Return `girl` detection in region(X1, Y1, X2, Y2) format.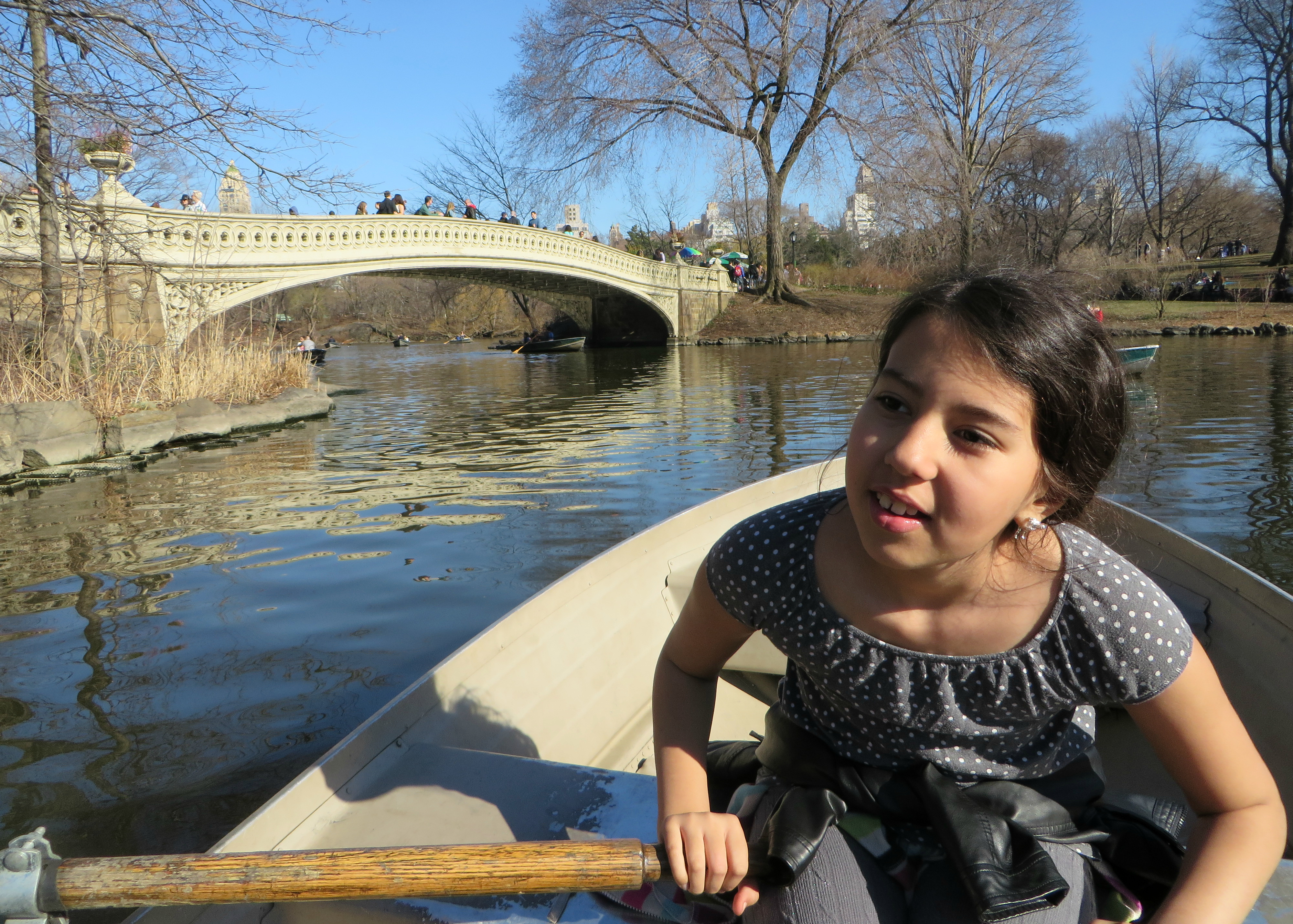
region(115, 65, 119, 70).
